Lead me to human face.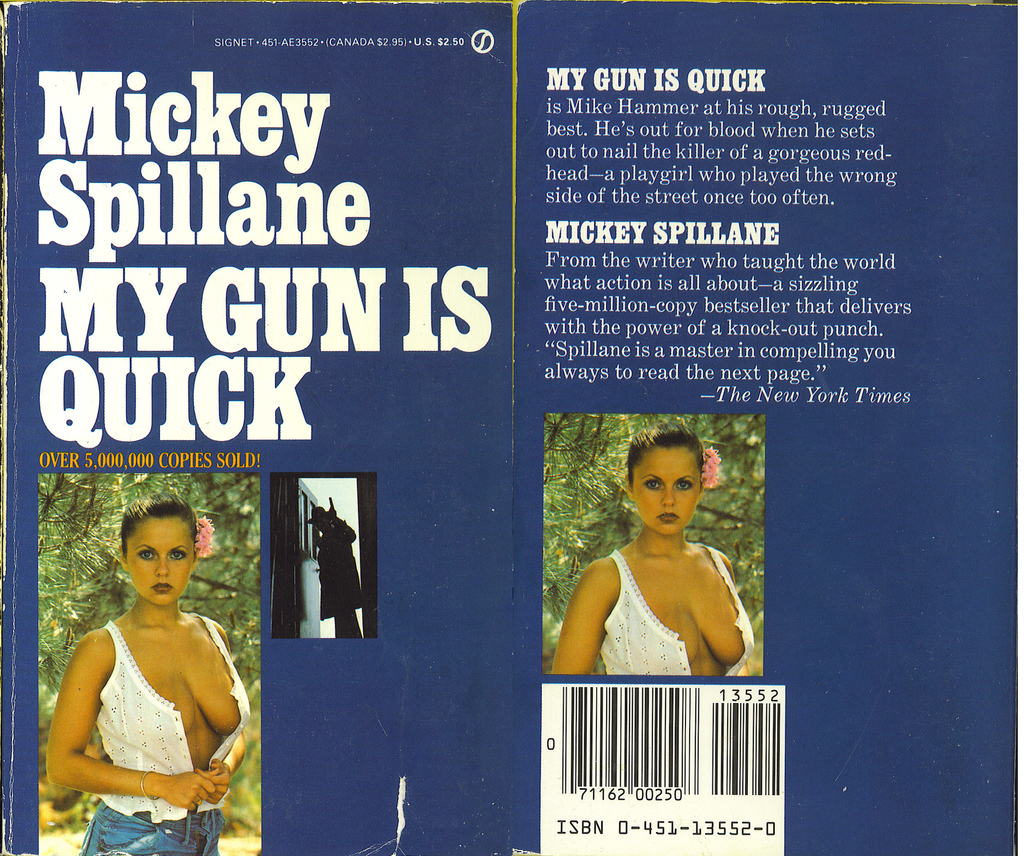
Lead to (128, 517, 196, 607).
